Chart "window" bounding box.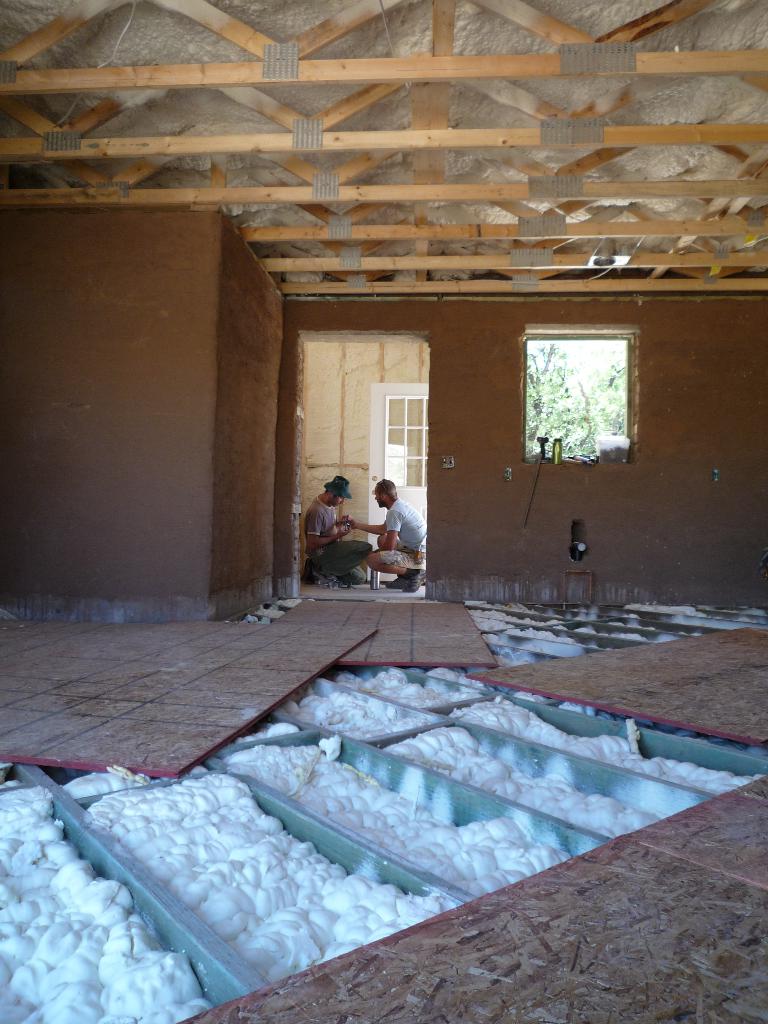
Charted: <bbox>383, 399, 432, 488</bbox>.
